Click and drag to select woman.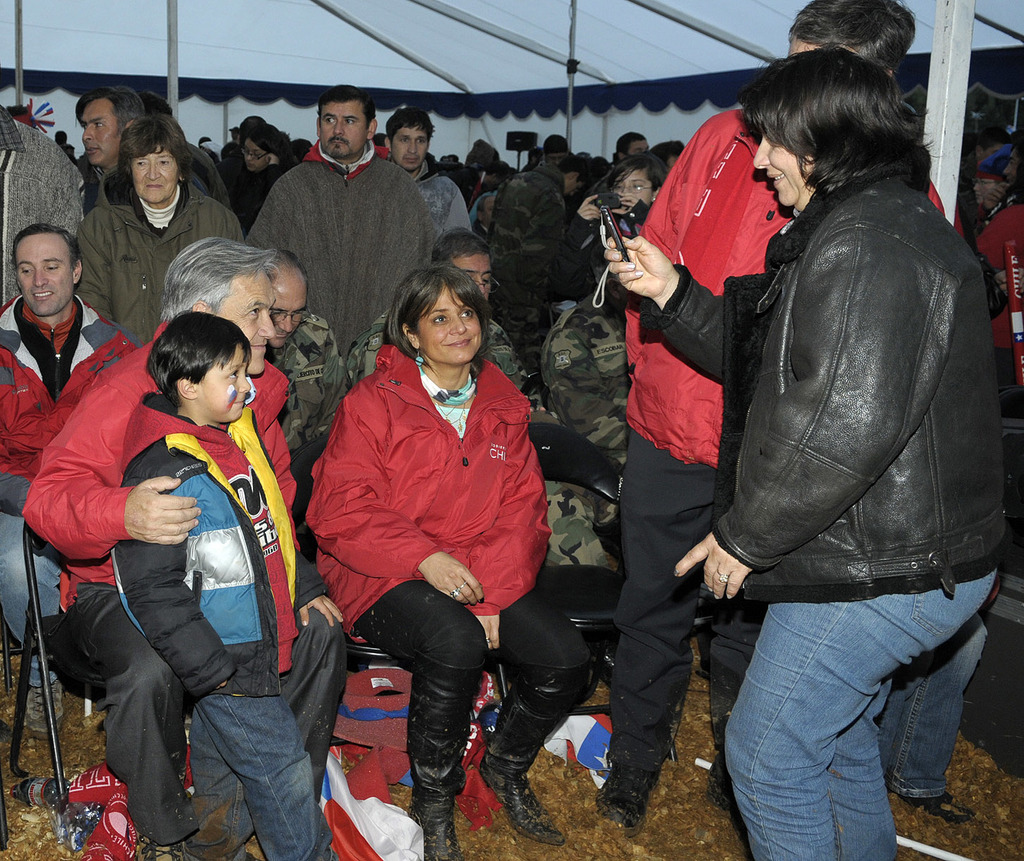
Selection: (x1=602, y1=36, x2=1006, y2=860).
